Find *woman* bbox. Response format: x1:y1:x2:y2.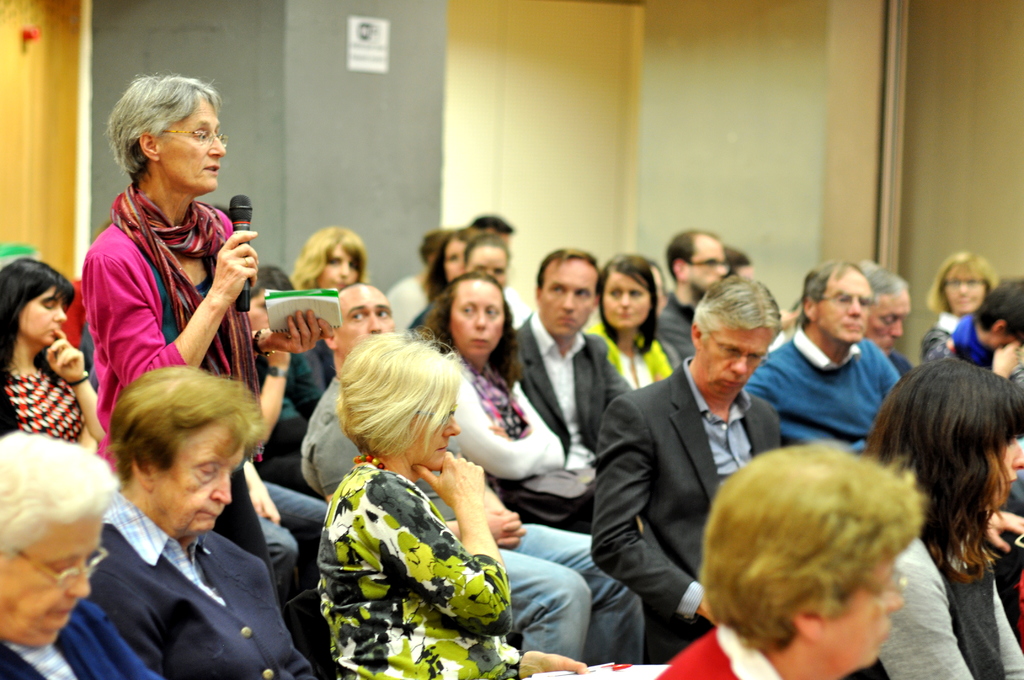
584:254:682:399.
